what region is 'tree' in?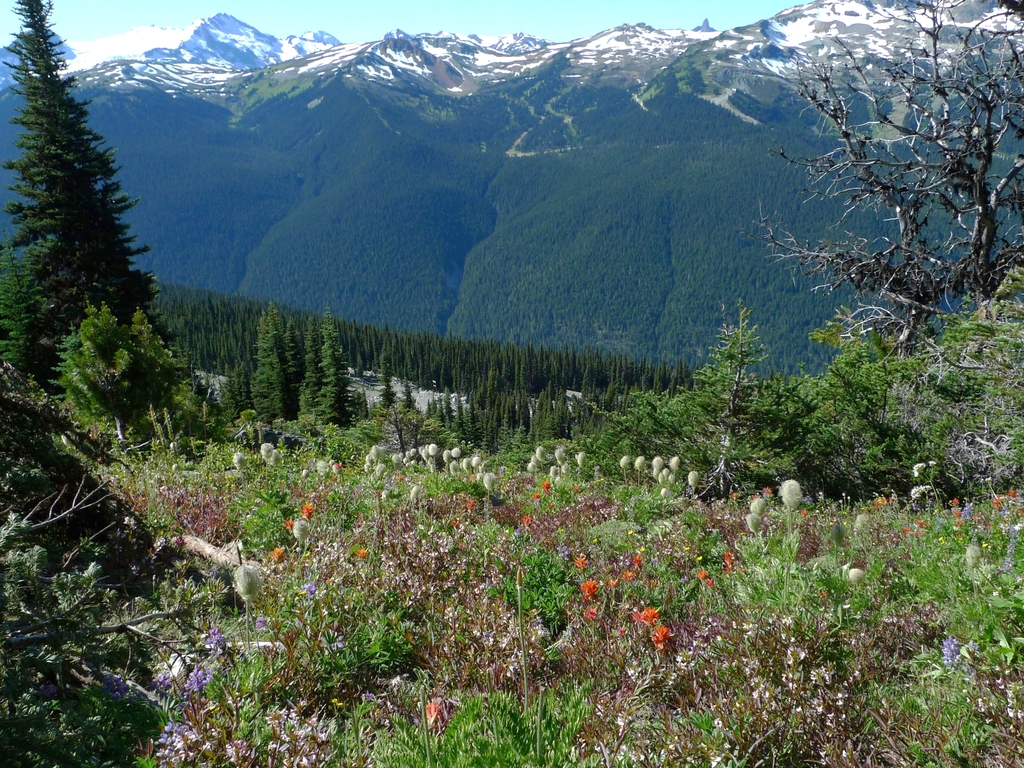
box(587, 315, 776, 511).
